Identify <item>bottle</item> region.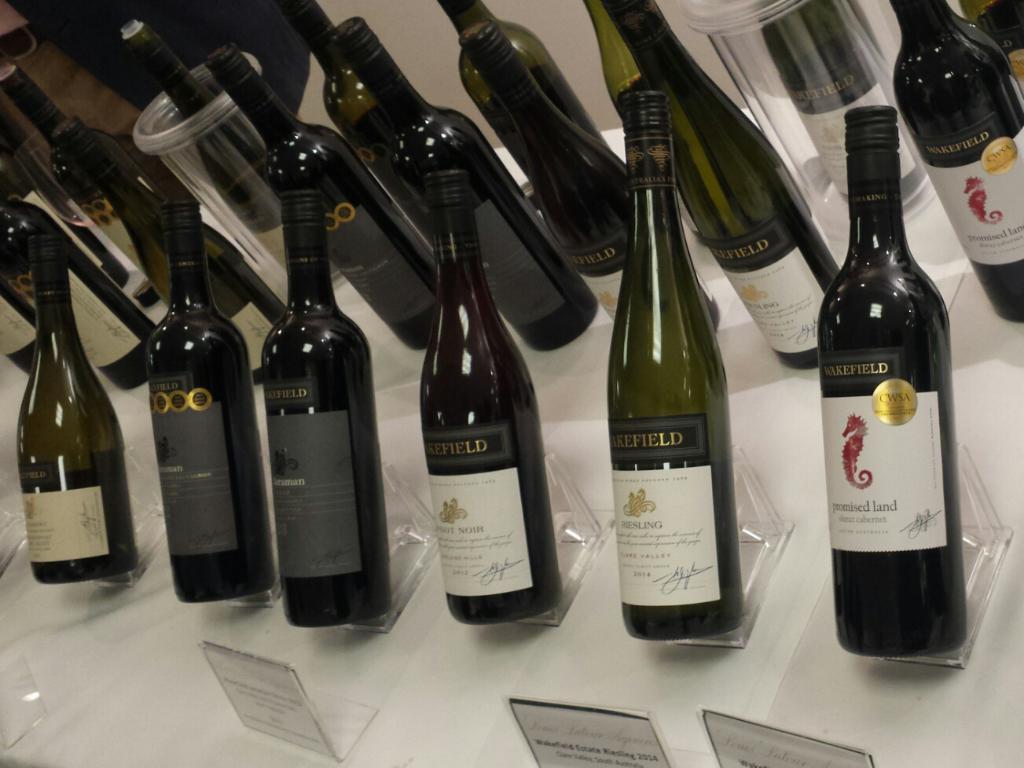
Region: rect(42, 112, 150, 272).
